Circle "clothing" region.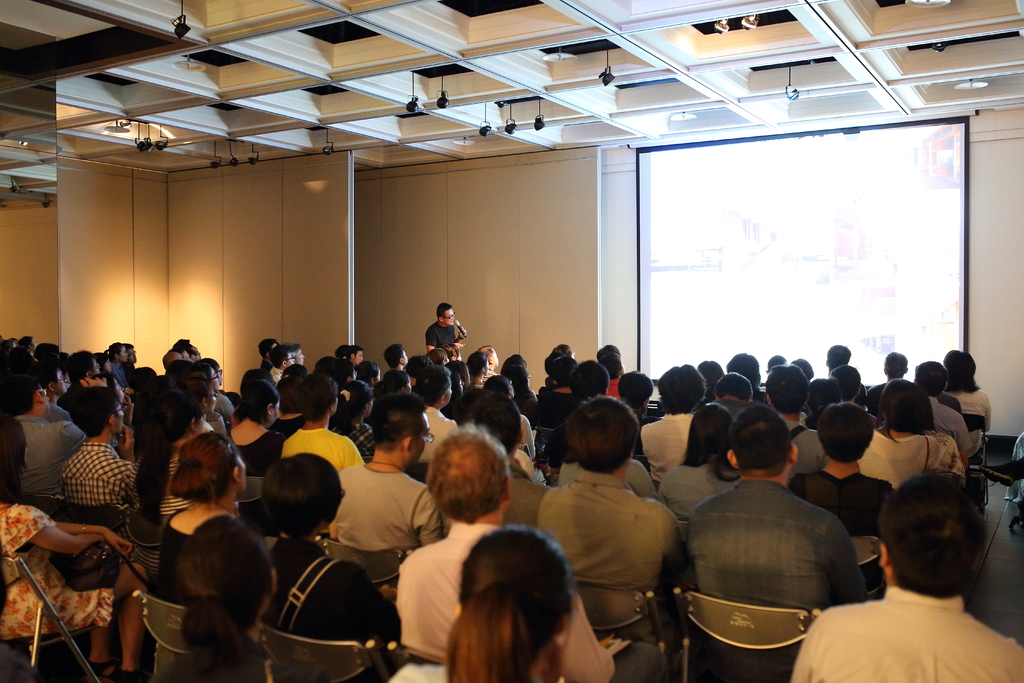
Region: (left=657, top=459, right=736, bottom=516).
